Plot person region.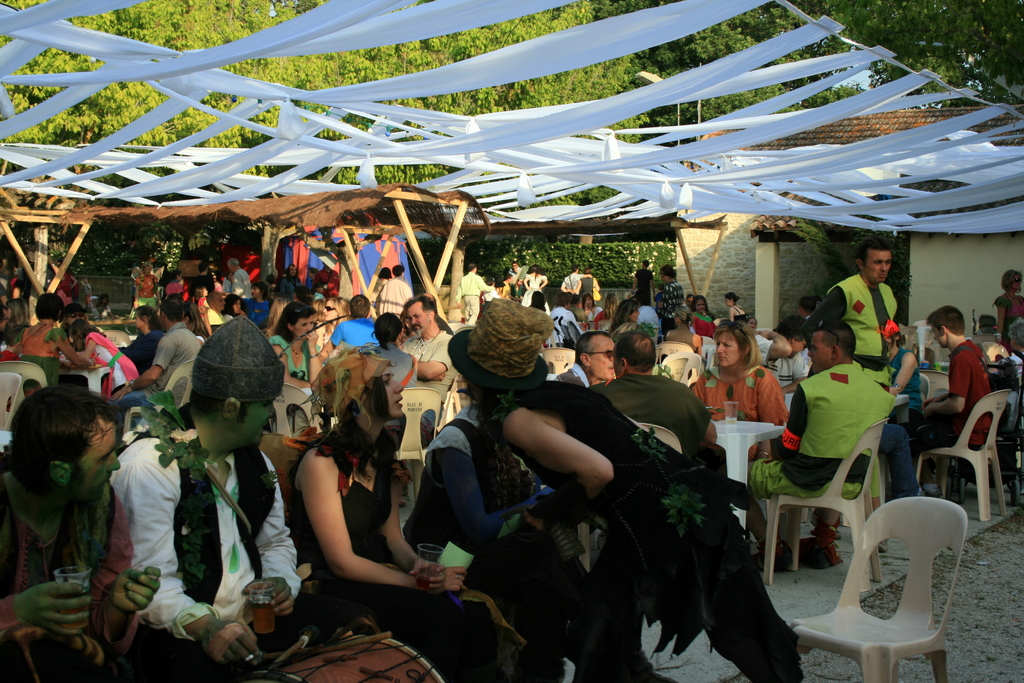
Plotted at 123,334,298,663.
